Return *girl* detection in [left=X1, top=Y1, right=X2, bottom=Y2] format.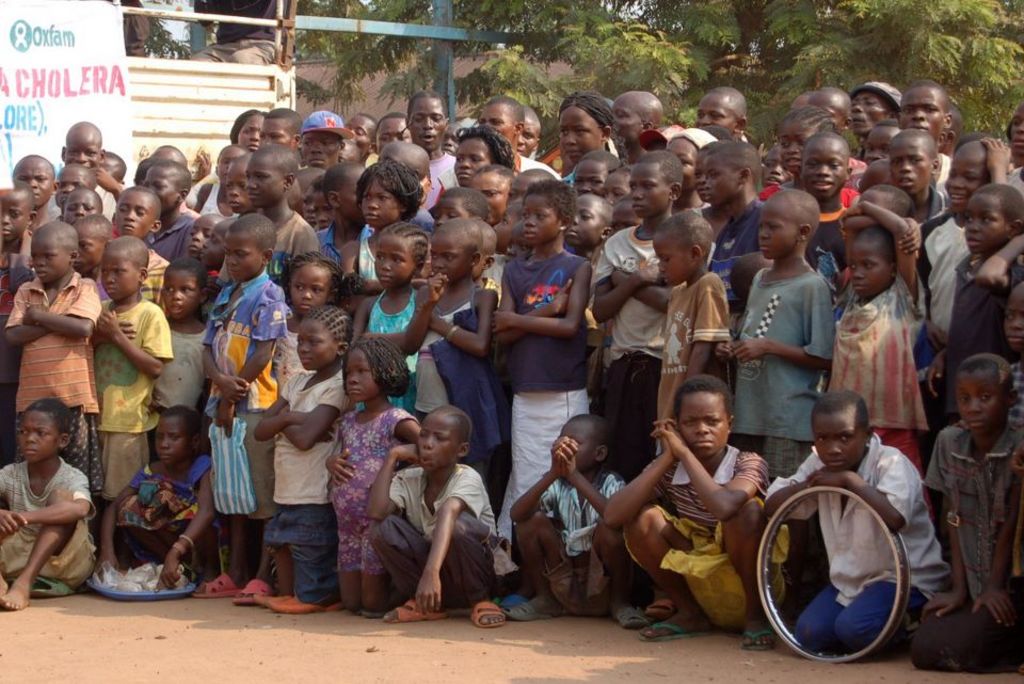
[left=324, top=344, right=425, bottom=618].
